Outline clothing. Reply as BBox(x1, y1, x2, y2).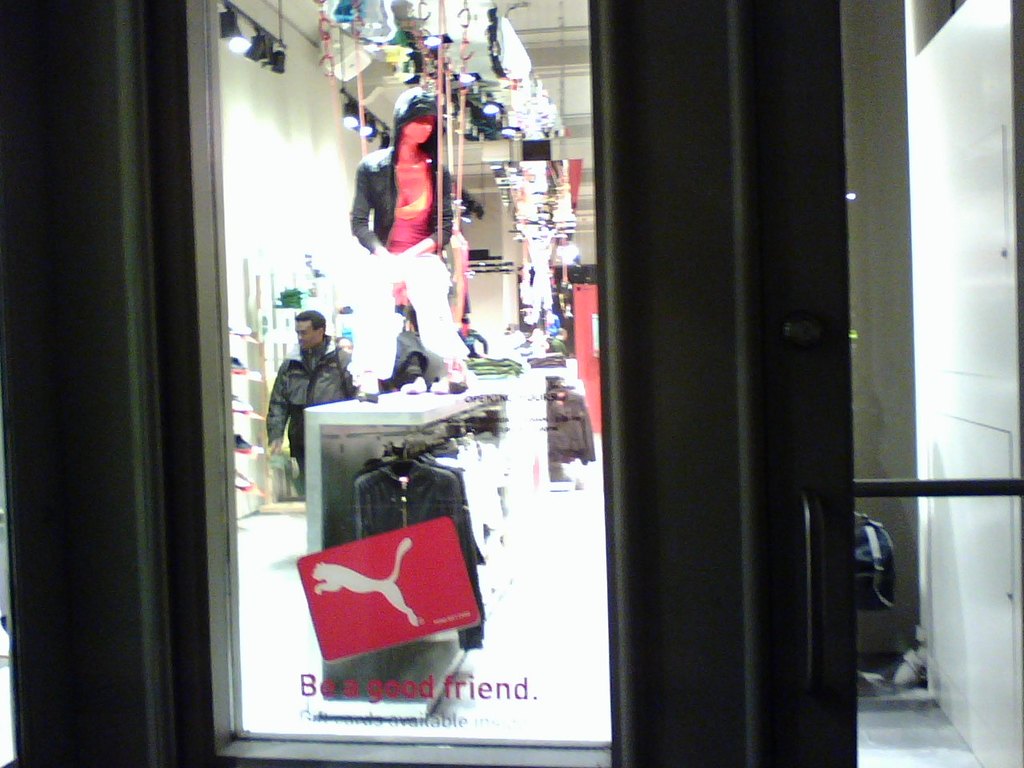
BBox(346, 430, 511, 650).
